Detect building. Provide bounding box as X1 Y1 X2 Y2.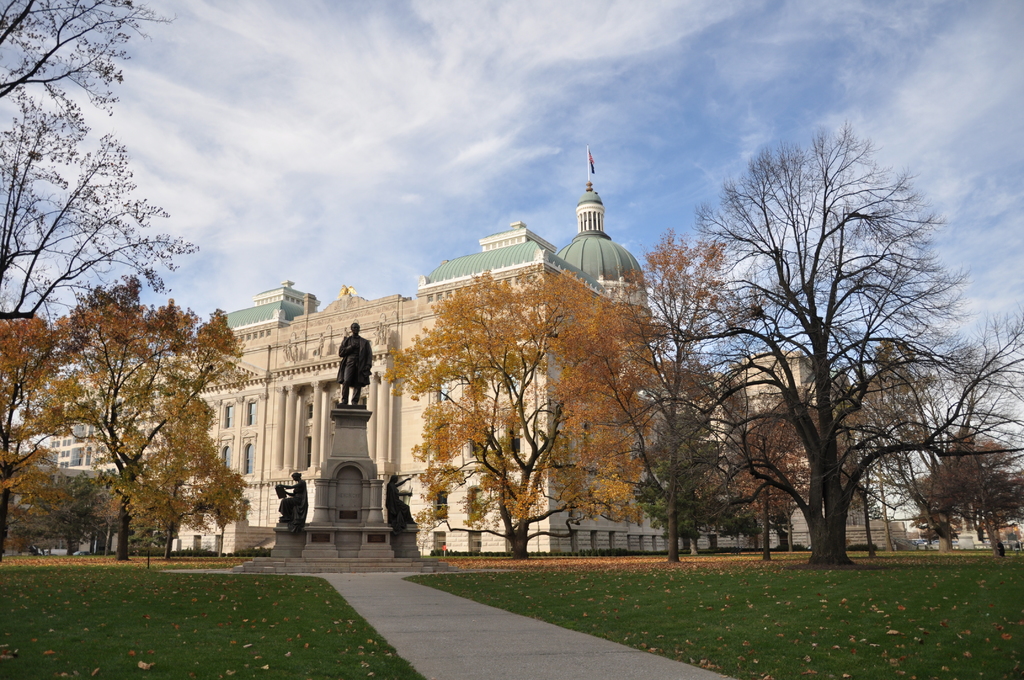
115 147 786 551.
